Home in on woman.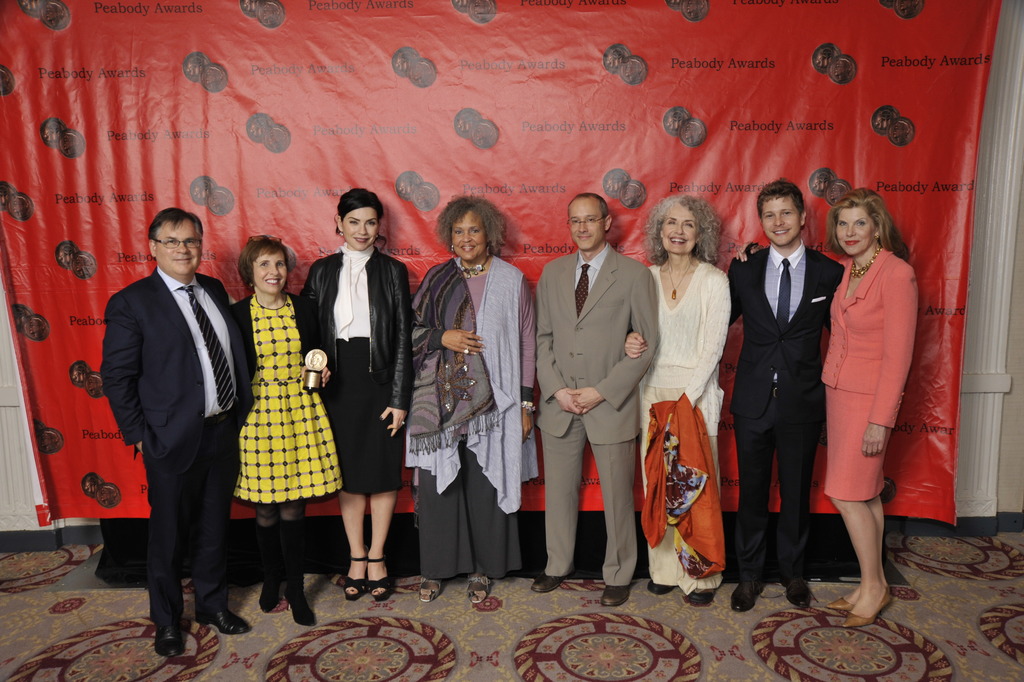
Homed in at (300, 186, 416, 605).
